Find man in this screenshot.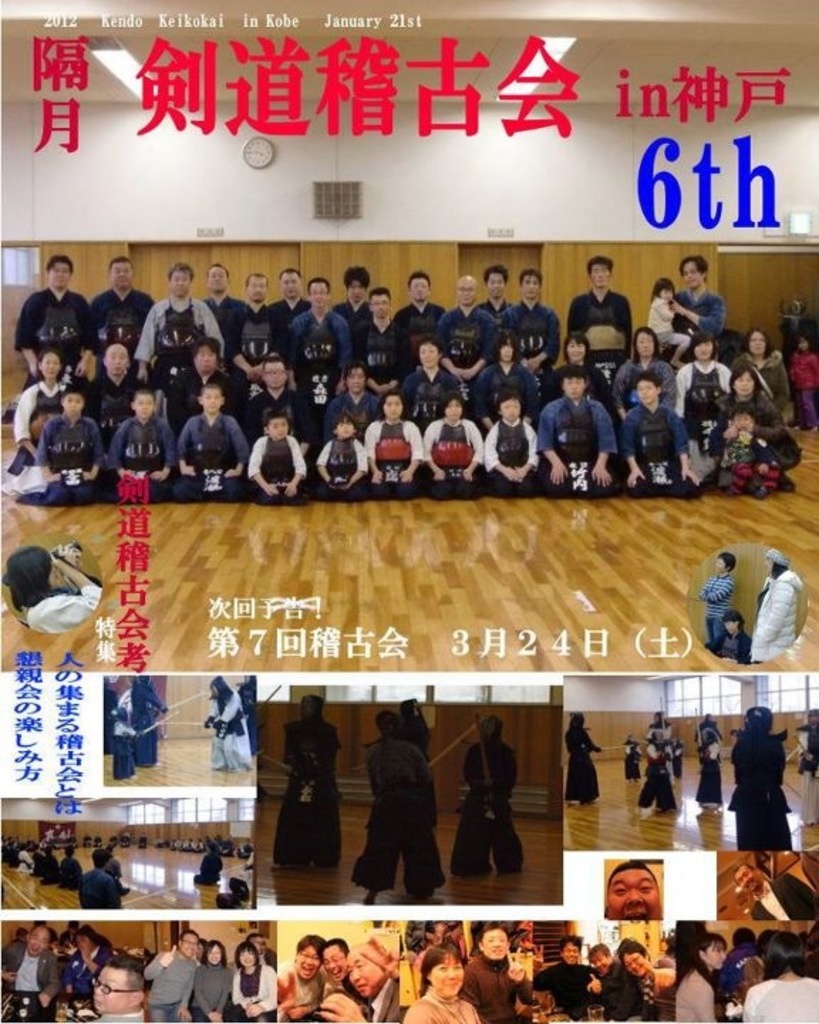
The bounding box for man is {"x1": 242, "y1": 354, "x2": 311, "y2": 459}.
